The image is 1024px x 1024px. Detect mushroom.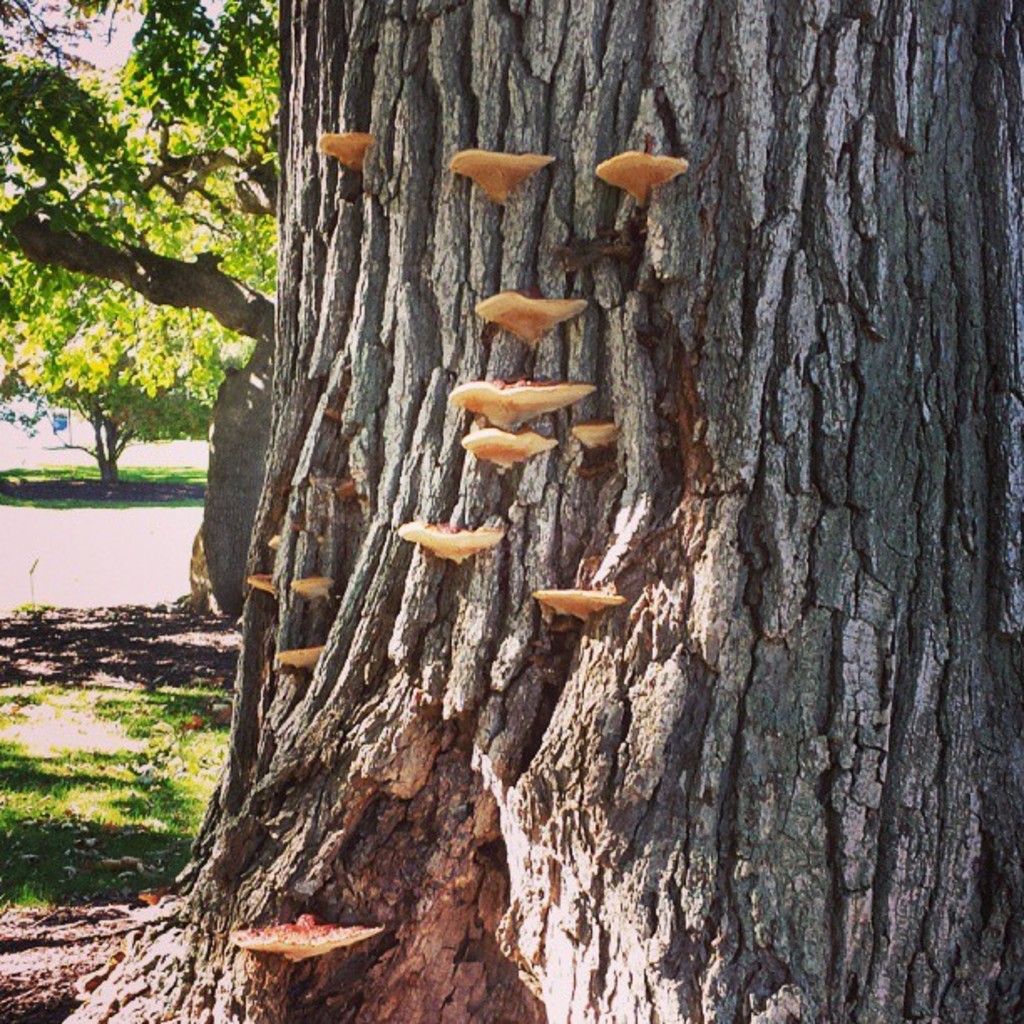
Detection: detection(398, 520, 502, 559).
